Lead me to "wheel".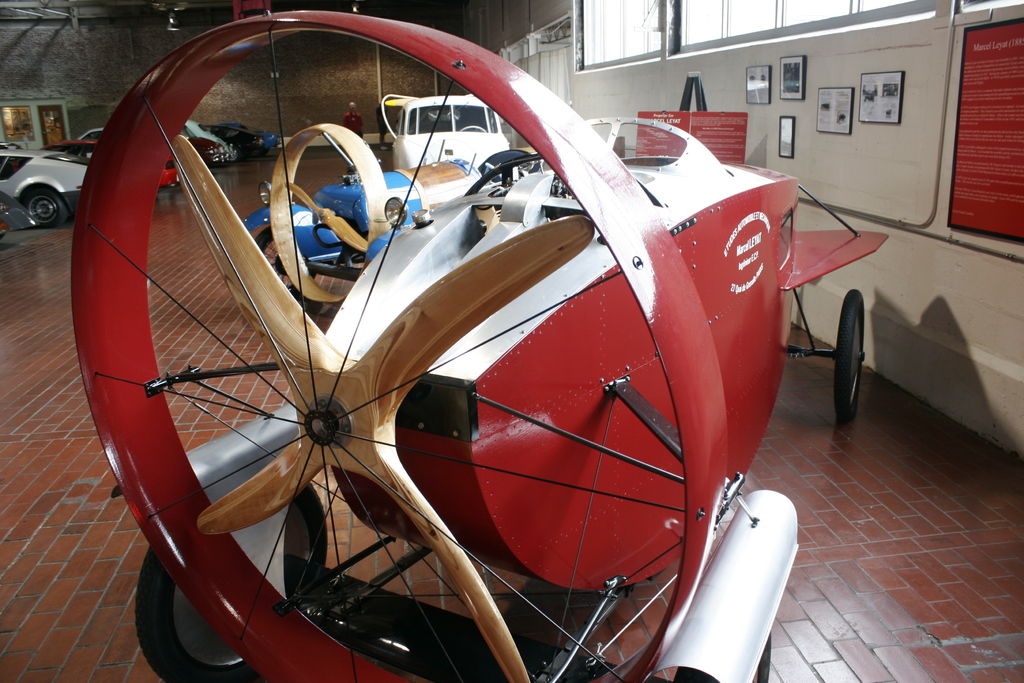
Lead to 134:483:327:682.
